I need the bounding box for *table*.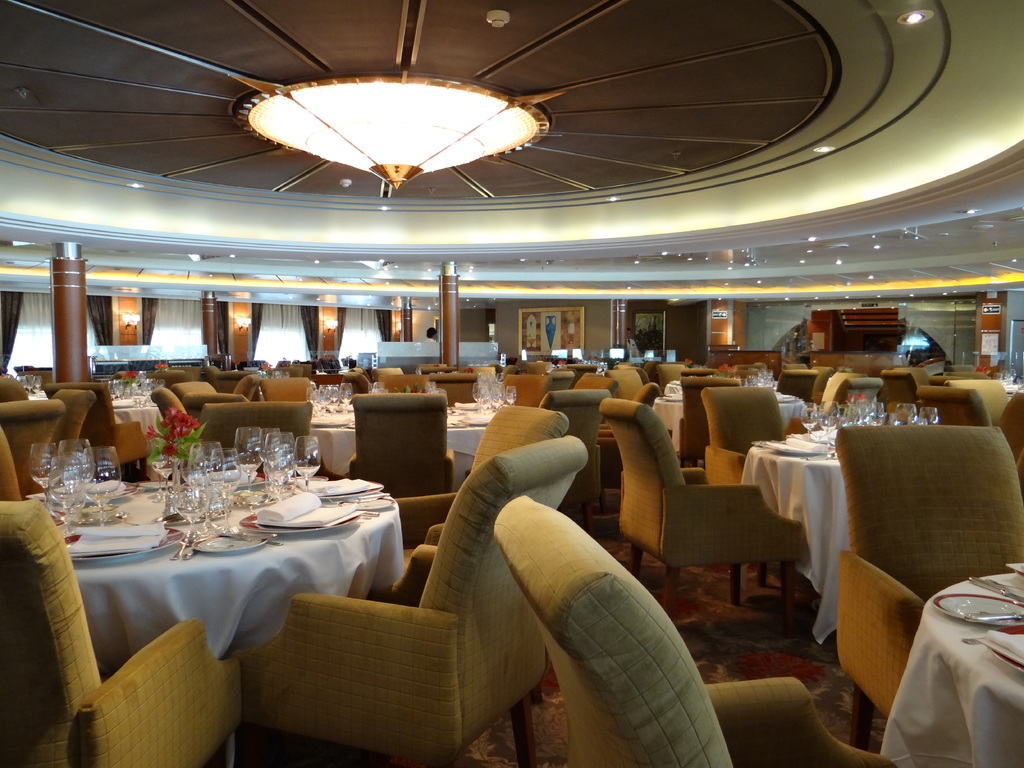
Here it is: pyautogui.locateOnScreen(112, 404, 164, 436).
